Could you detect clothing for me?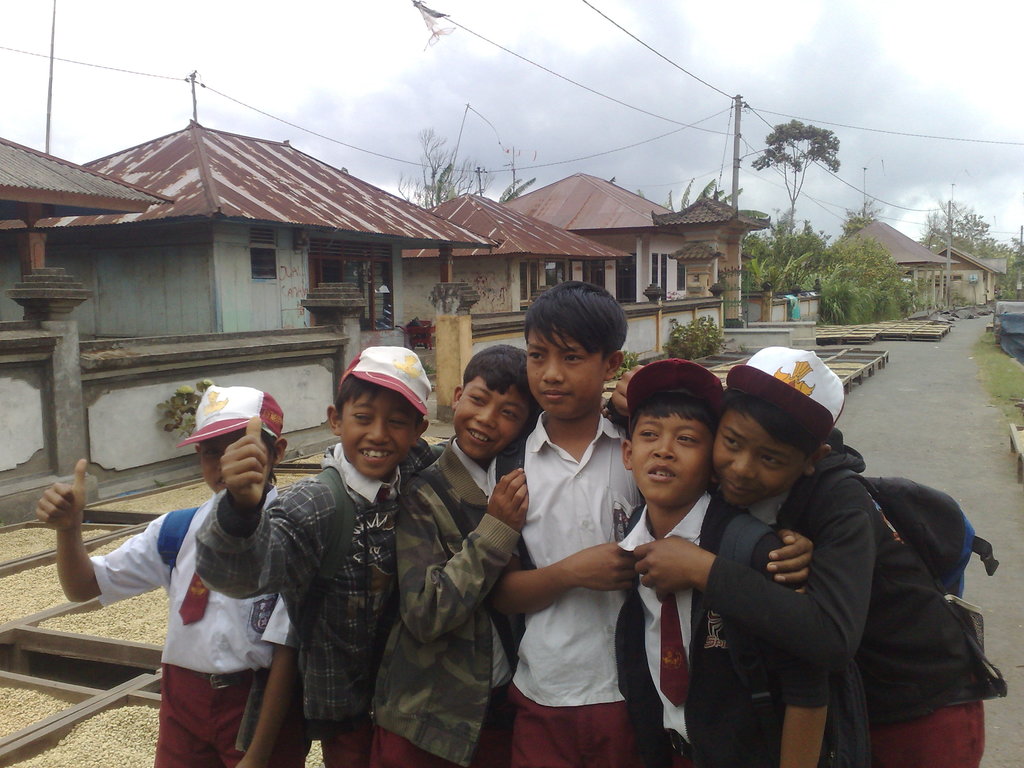
Detection result: [x1=484, y1=381, x2=650, y2=741].
